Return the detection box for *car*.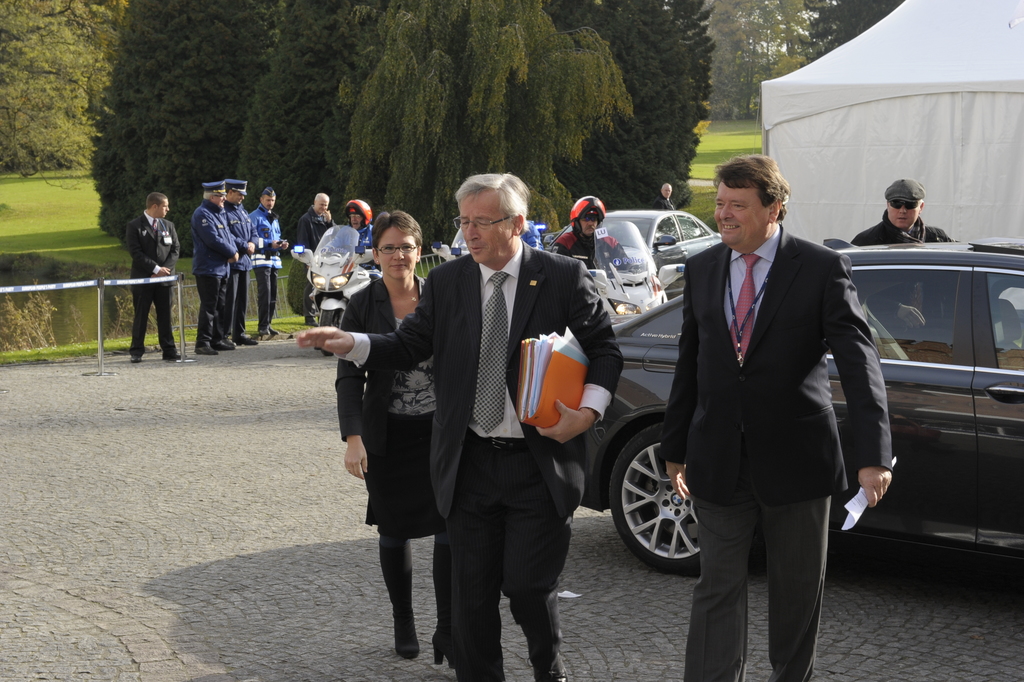
BBox(544, 209, 723, 302).
